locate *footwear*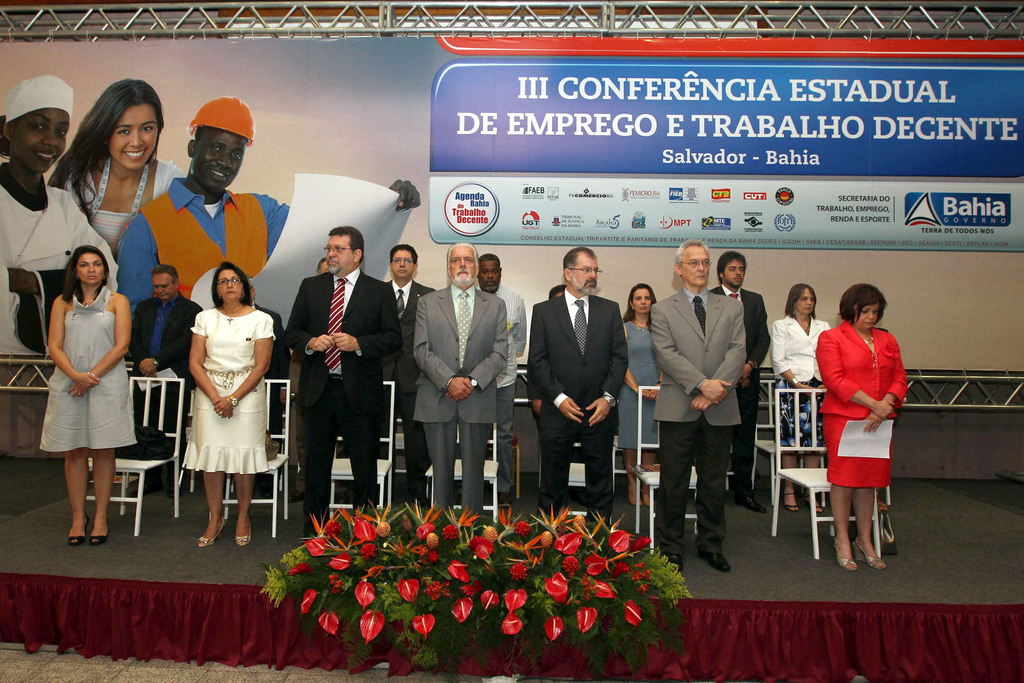
select_region(854, 541, 882, 566)
